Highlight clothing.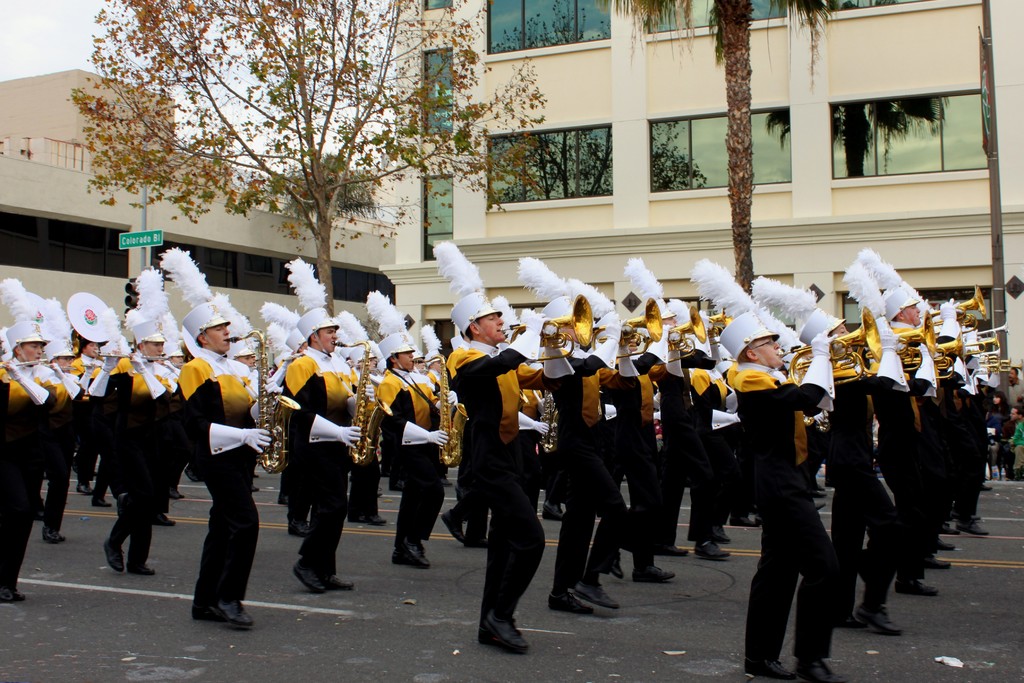
Highlighted region: (752, 280, 831, 336).
